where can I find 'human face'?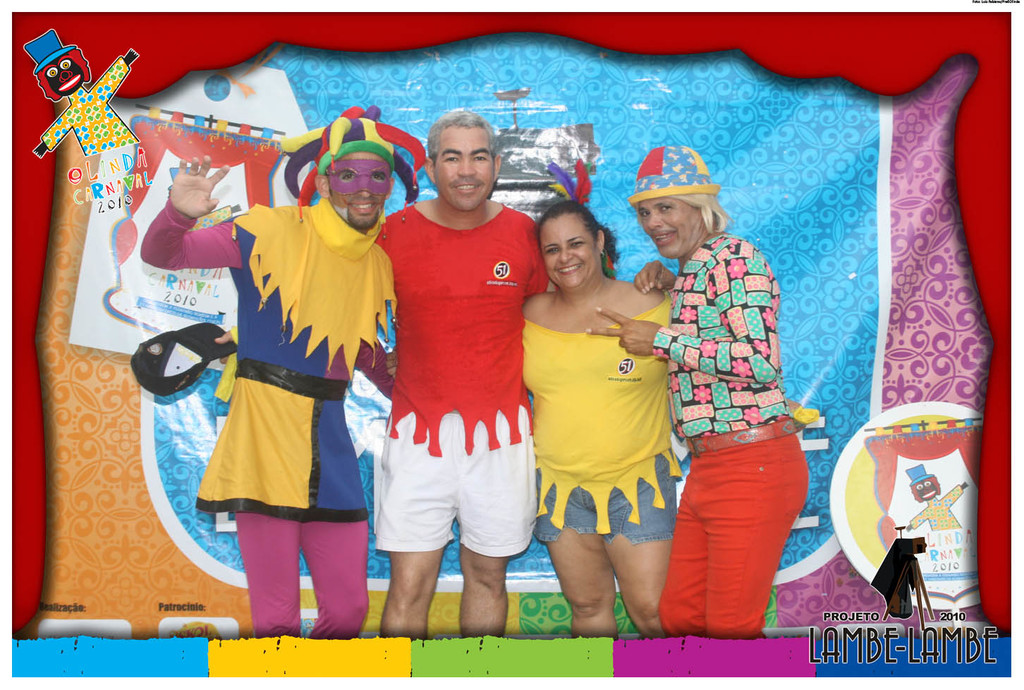
You can find it at <bbox>533, 214, 600, 289</bbox>.
